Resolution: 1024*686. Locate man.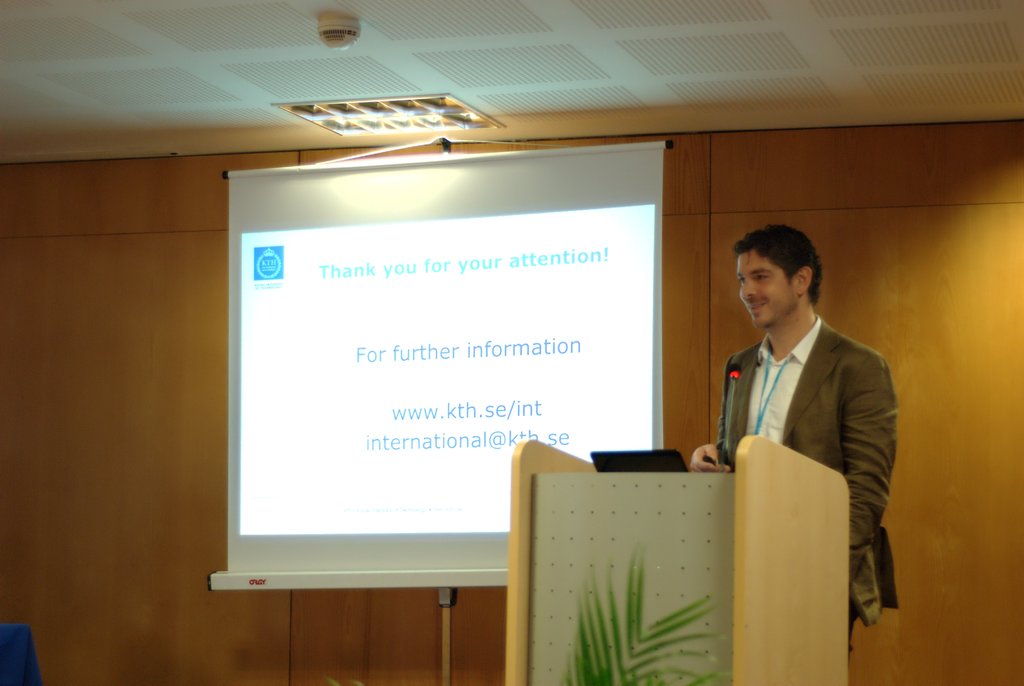
<box>716,228,902,685</box>.
